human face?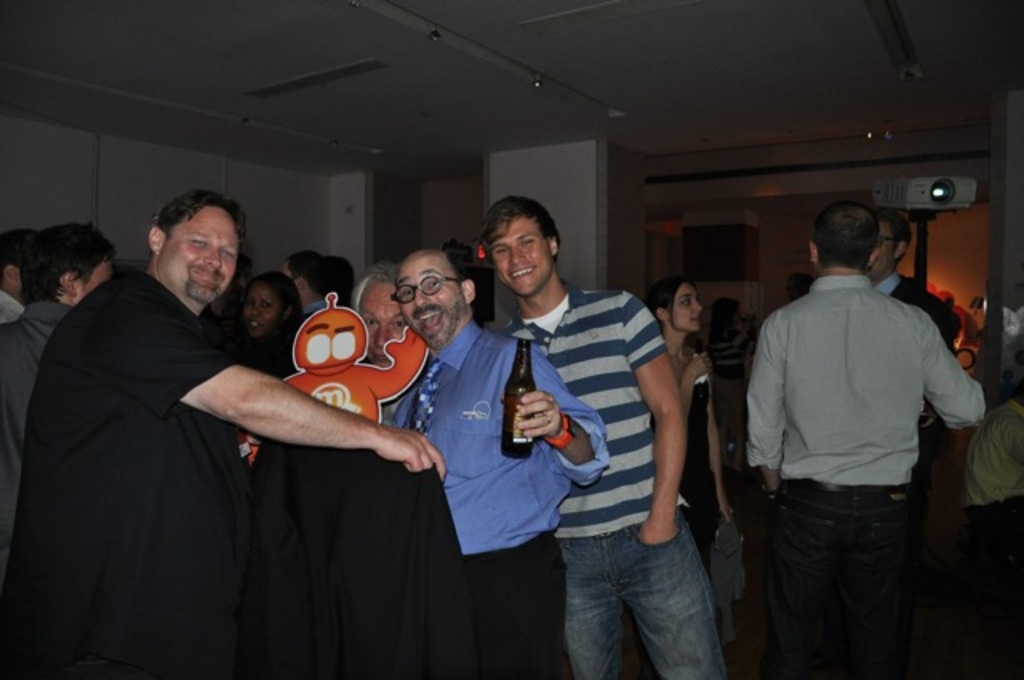
bbox(392, 254, 461, 342)
